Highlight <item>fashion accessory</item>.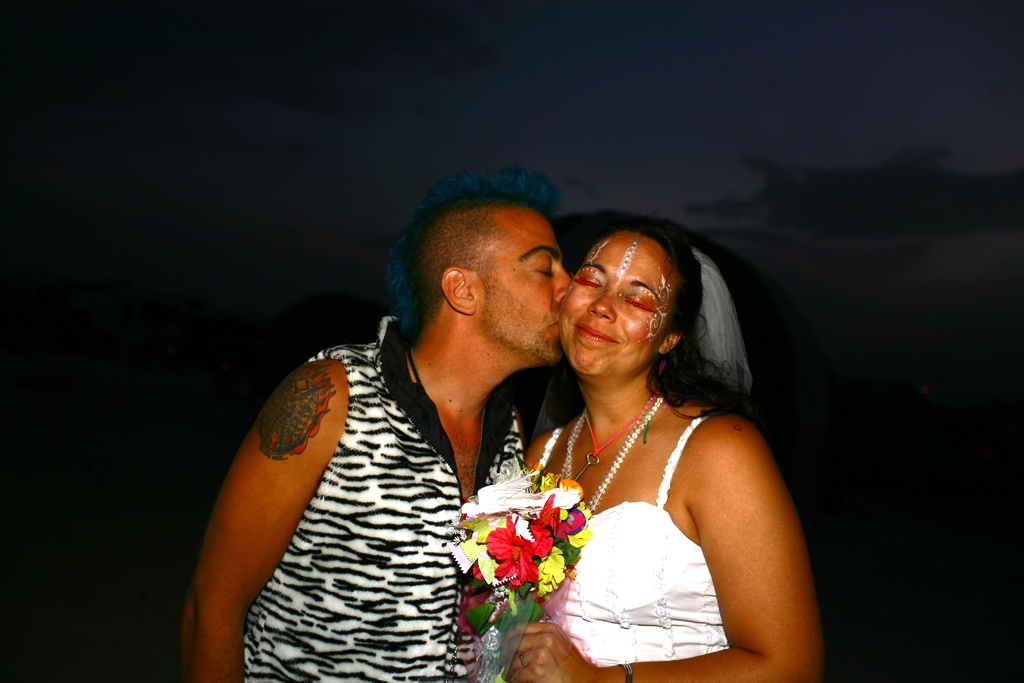
Highlighted region: Rect(559, 388, 669, 517).
